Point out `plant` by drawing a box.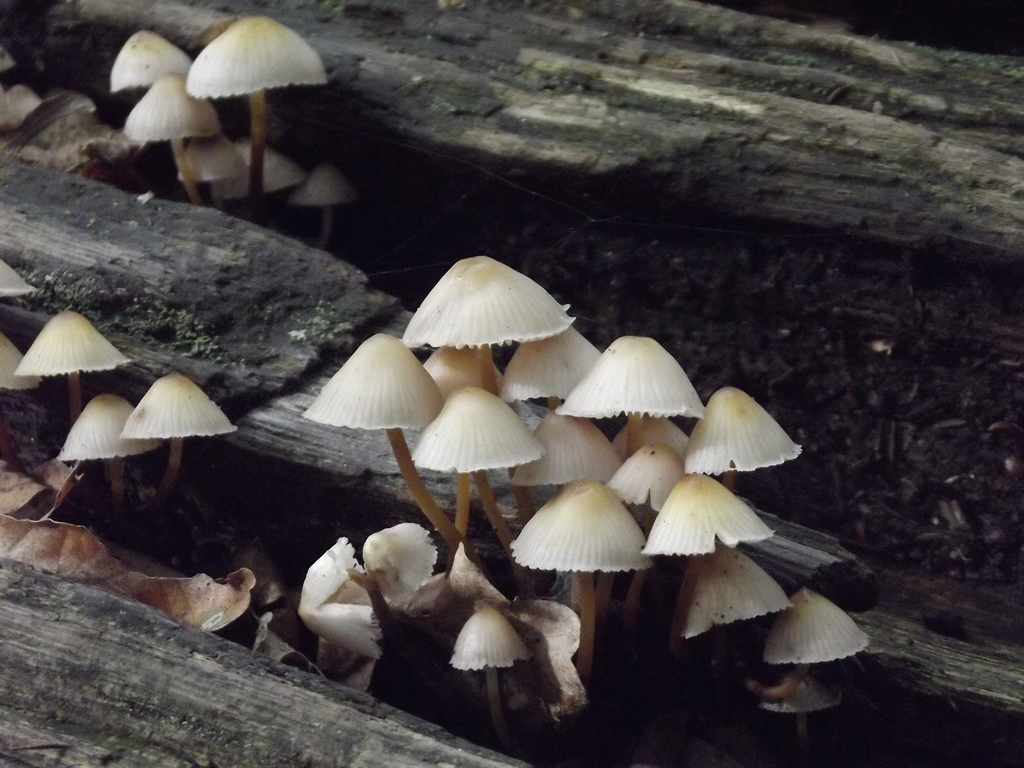
crop(395, 252, 582, 349).
